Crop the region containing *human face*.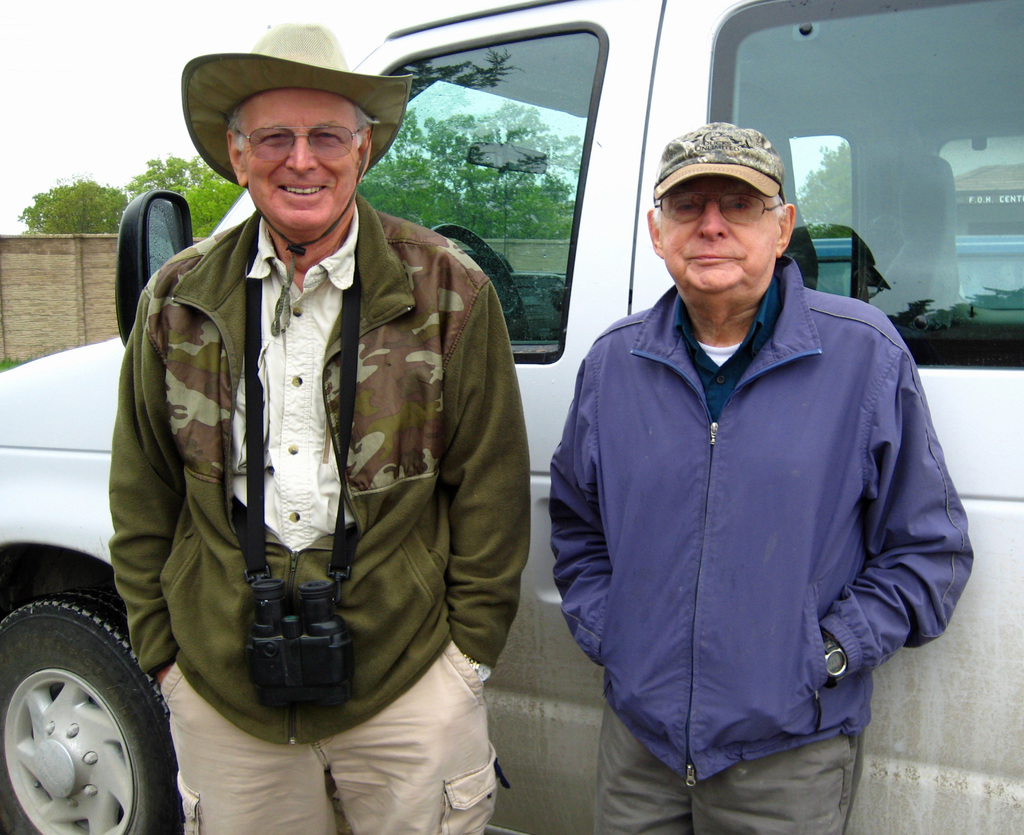
Crop region: select_region(660, 179, 779, 302).
